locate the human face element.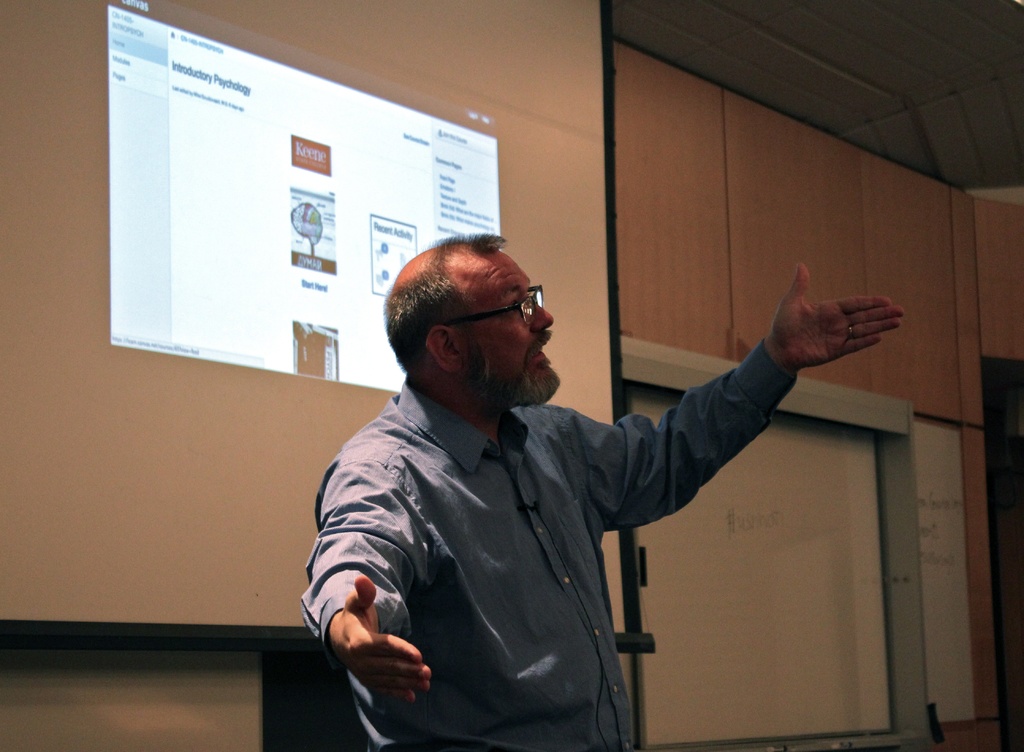
Element bbox: [x1=461, y1=250, x2=560, y2=405].
